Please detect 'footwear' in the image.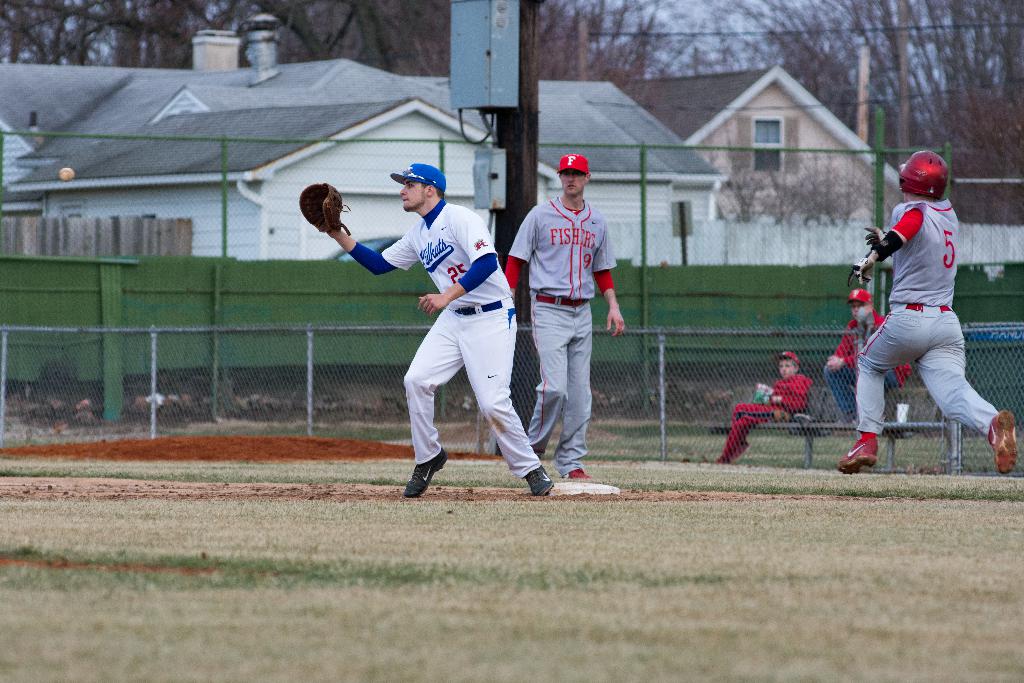
left=523, top=462, right=555, bottom=500.
